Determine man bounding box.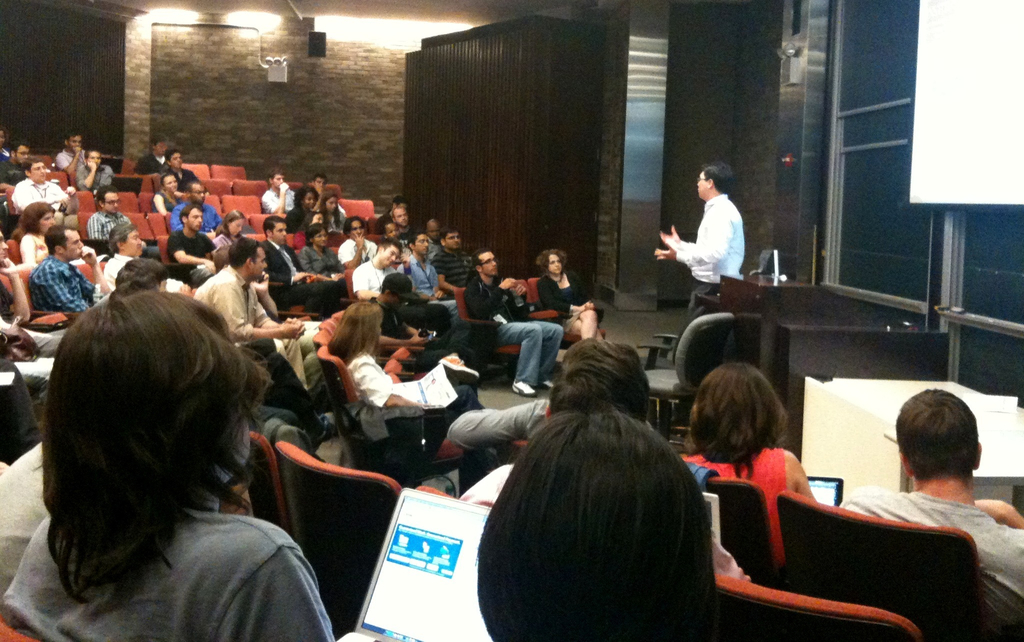
Determined: 14 220 126 318.
